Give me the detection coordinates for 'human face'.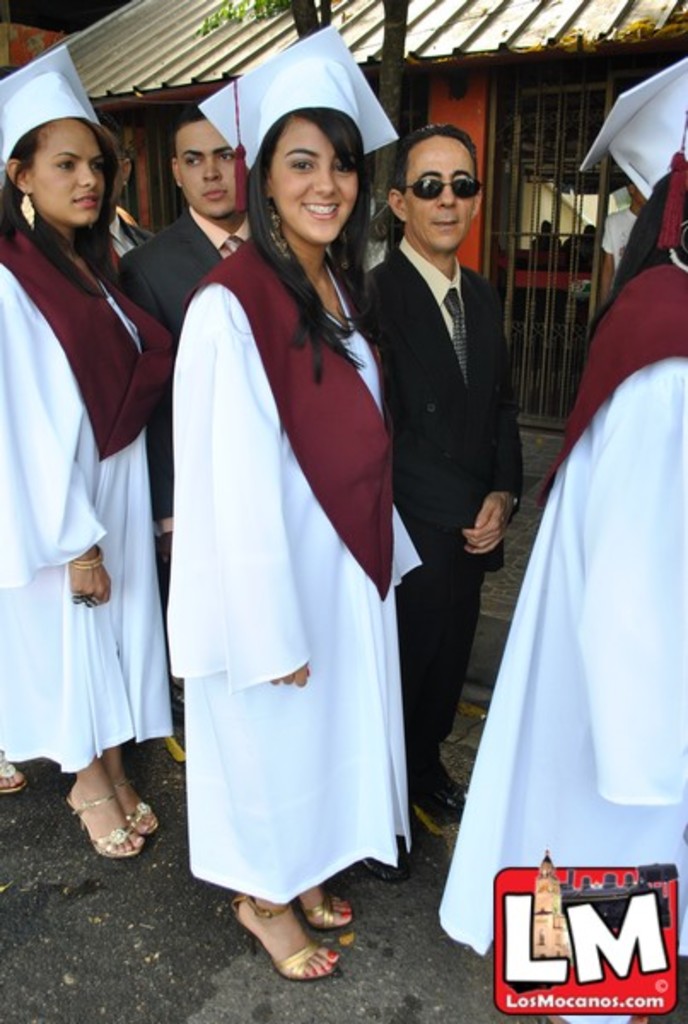
406/133/476/251.
